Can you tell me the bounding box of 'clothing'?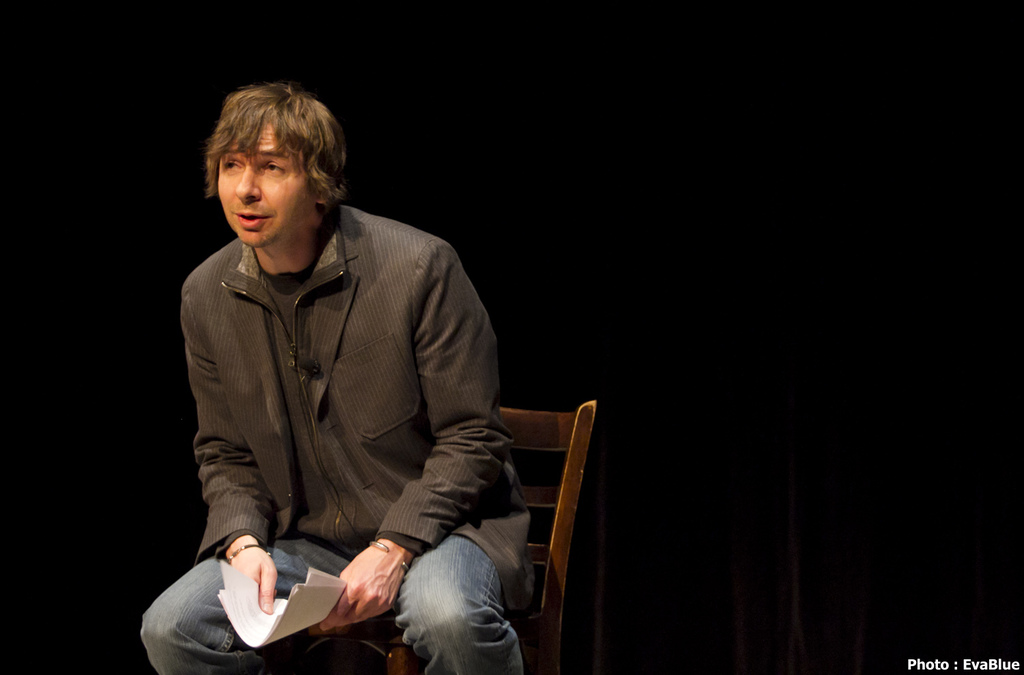
Rect(160, 176, 510, 657).
